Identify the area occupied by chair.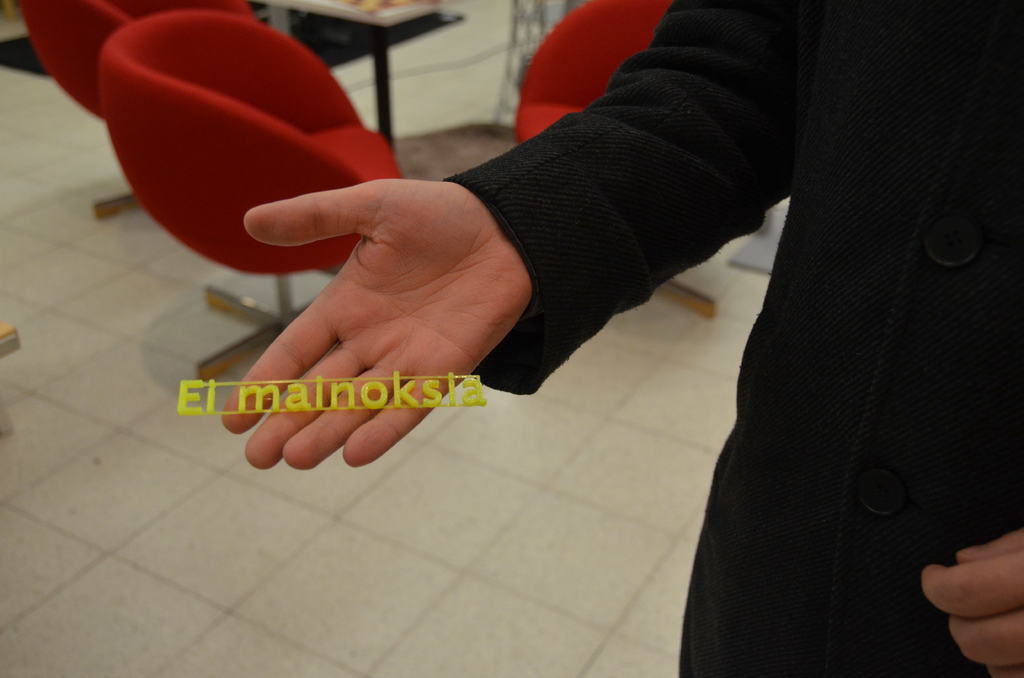
Area: Rect(96, 11, 404, 383).
